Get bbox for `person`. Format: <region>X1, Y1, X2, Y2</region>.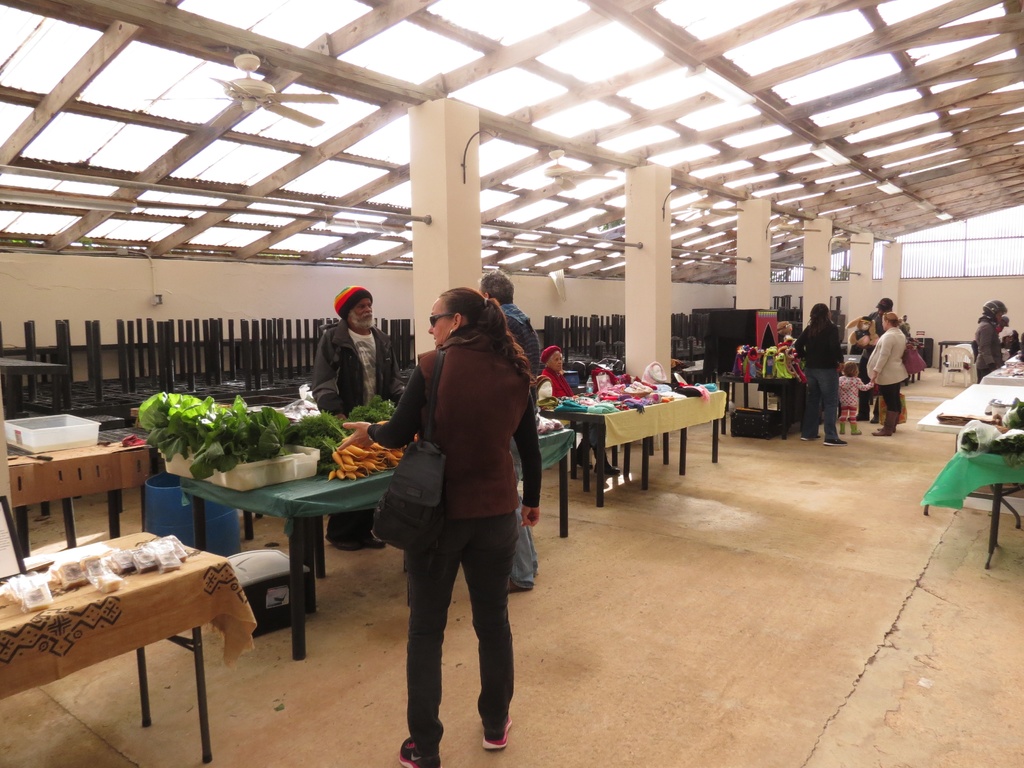
<region>872, 303, 929, 443</region>.
